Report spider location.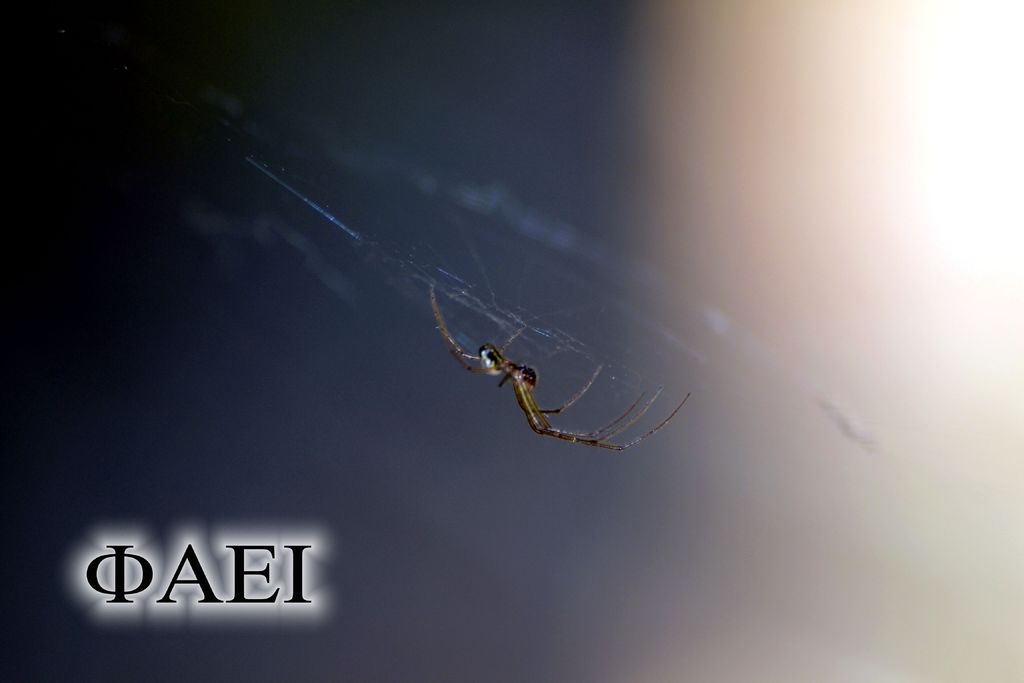
Report: [left=423, top=283, right=688, bottom=451].
